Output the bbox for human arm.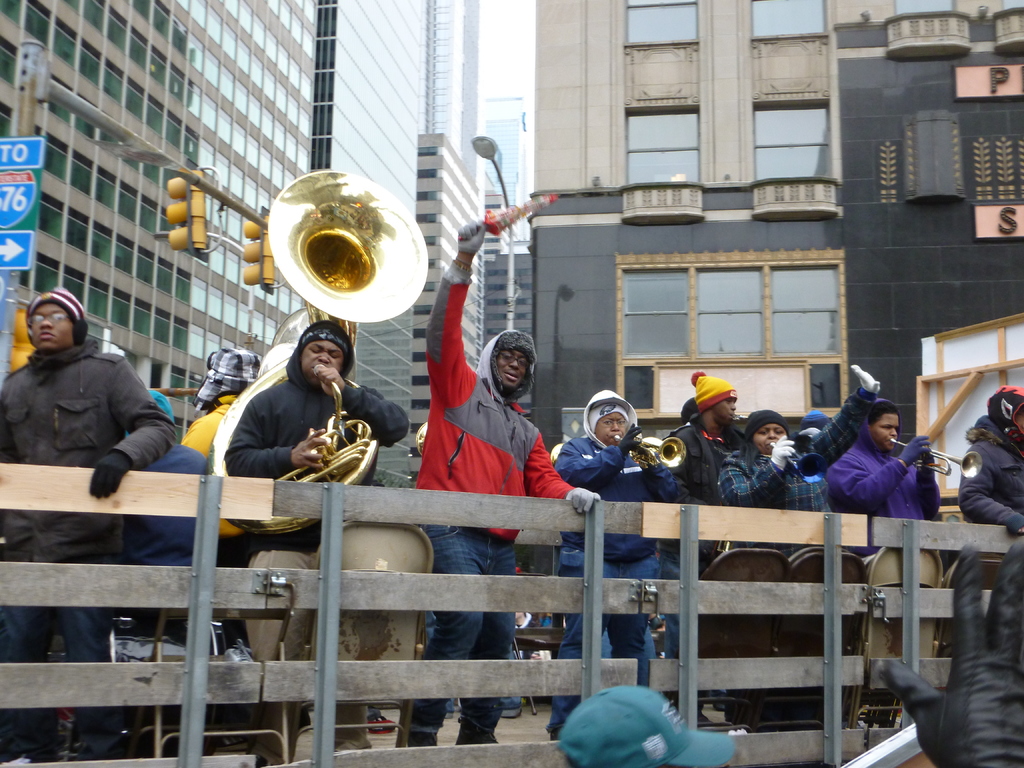
left=218, top=383, right=330, bottom=482.
